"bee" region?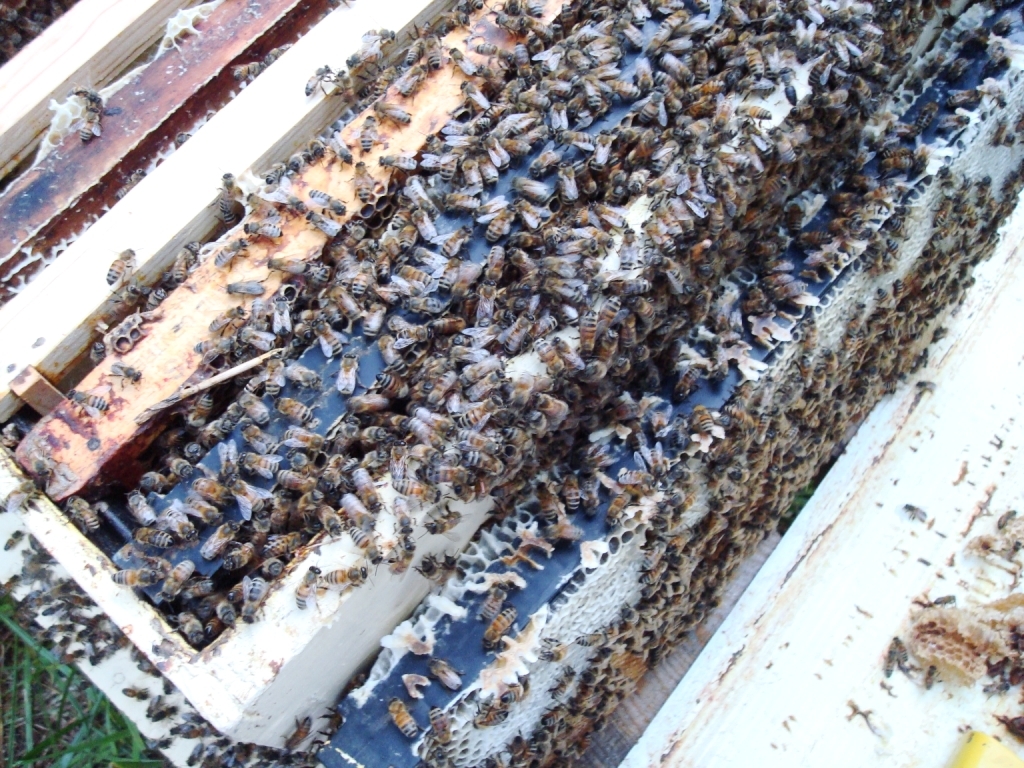
[396,218,419,255]
